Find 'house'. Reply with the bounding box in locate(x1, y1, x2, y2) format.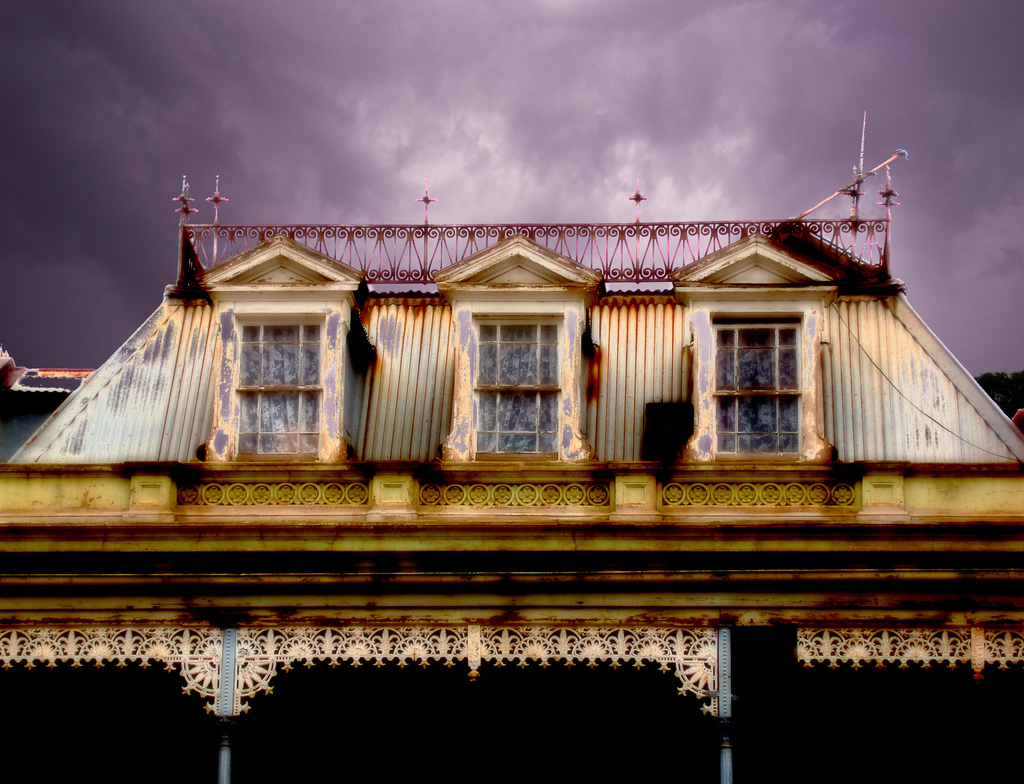
locate(6, 111, 1021, 778).
